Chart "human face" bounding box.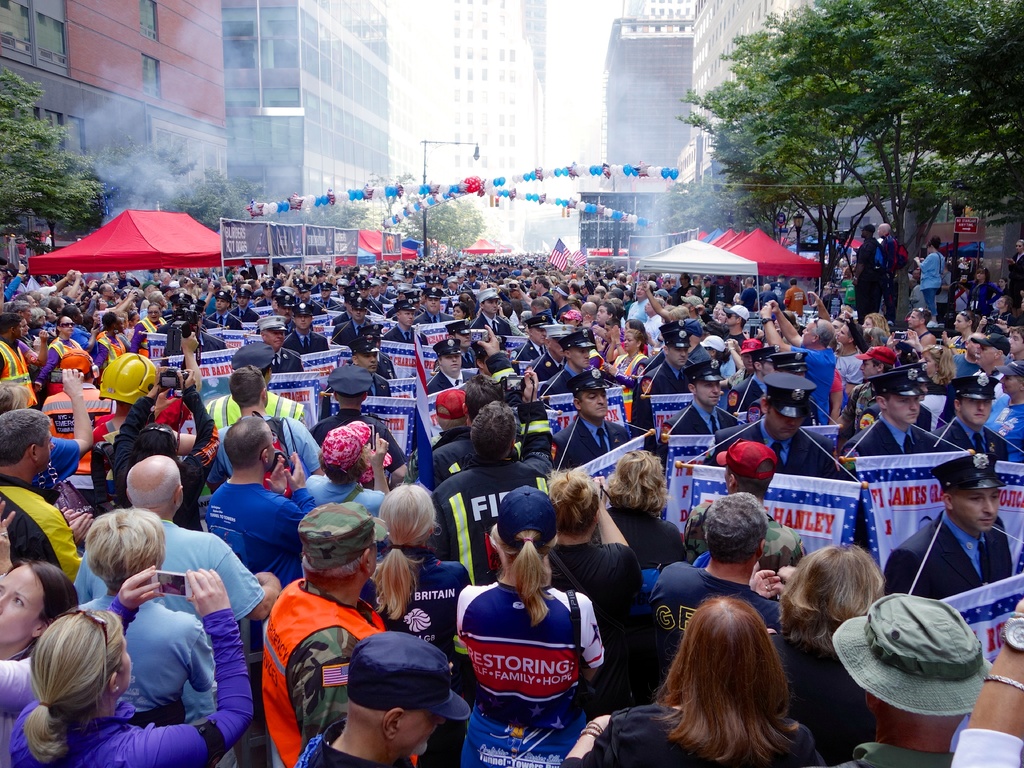
Charted: bbox=(837, 323, 852, 344).
